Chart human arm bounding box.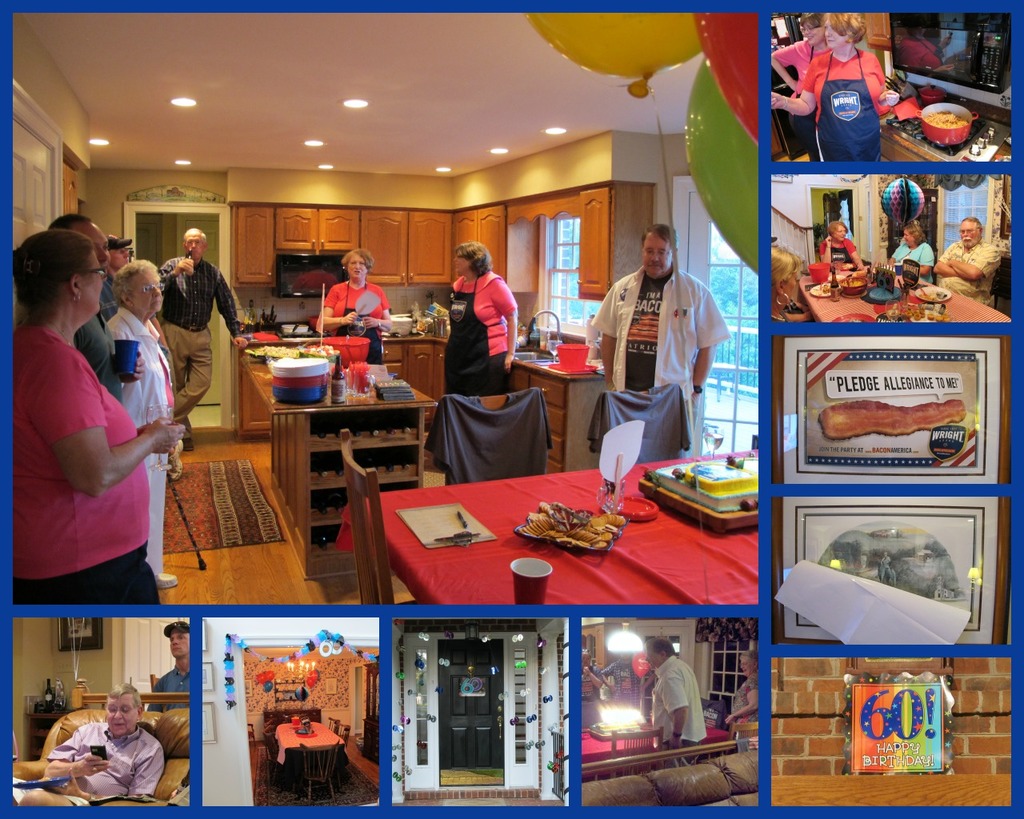
Charted: [left=848, top=238, right=869, bottom=275].
